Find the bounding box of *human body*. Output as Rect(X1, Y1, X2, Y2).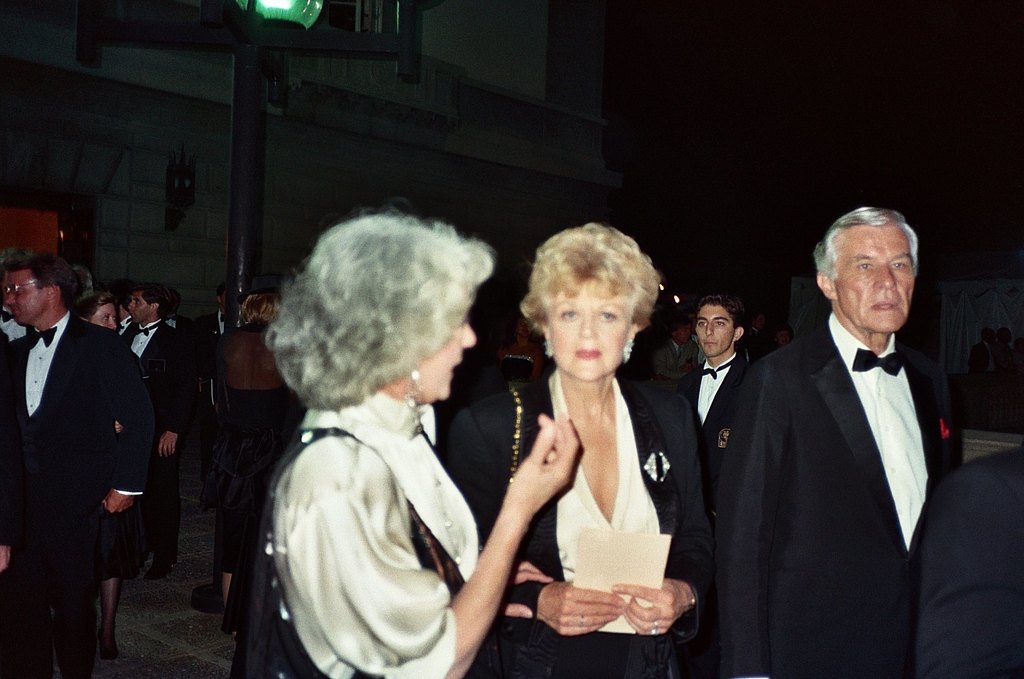
Rect(713, 201, 959, 678).
